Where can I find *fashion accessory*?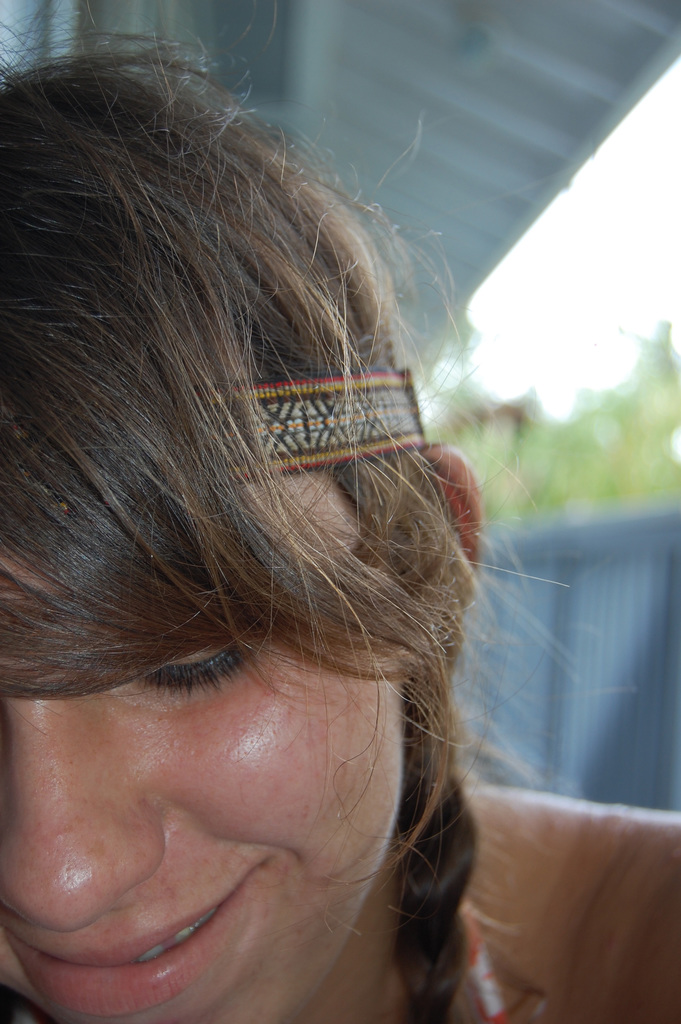
You can find it at locate(0, 360, 420, 514).
